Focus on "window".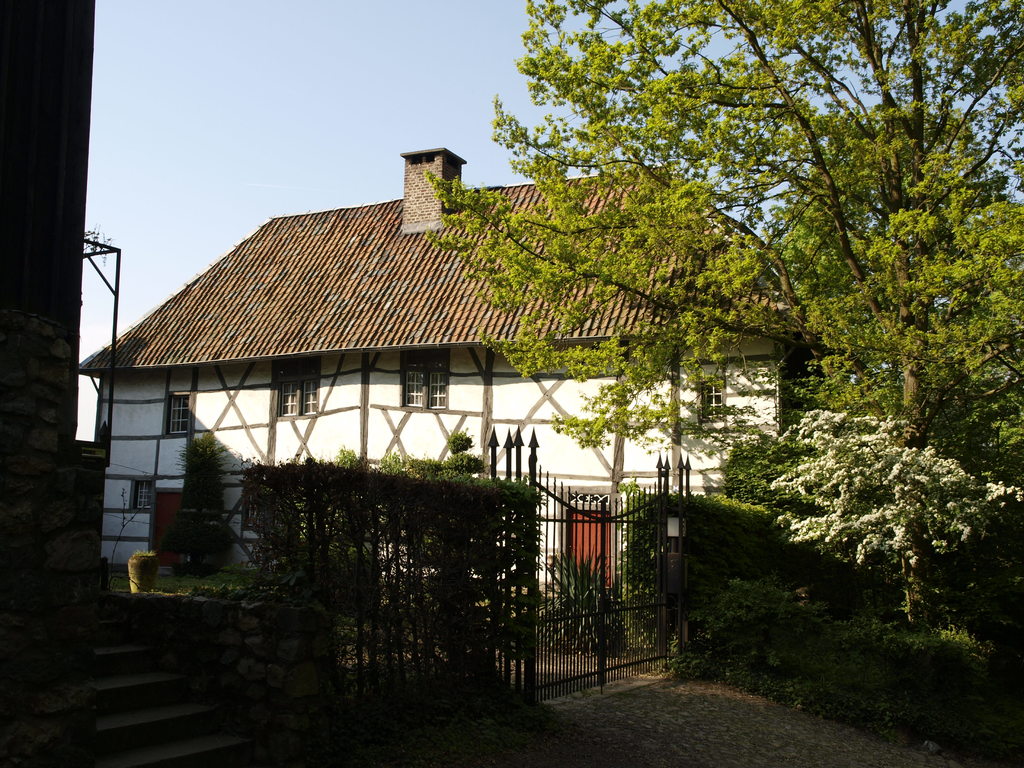
Focused at locate(165, 392, 191, 435).
